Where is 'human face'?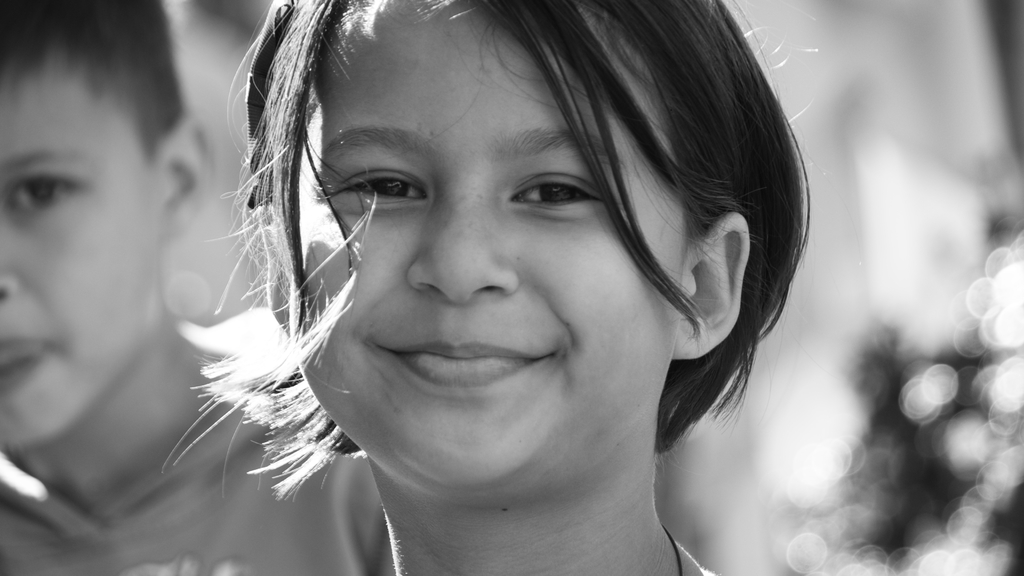
{"left": 0, "top": 49, "right": 168, "bottom": 460}.
